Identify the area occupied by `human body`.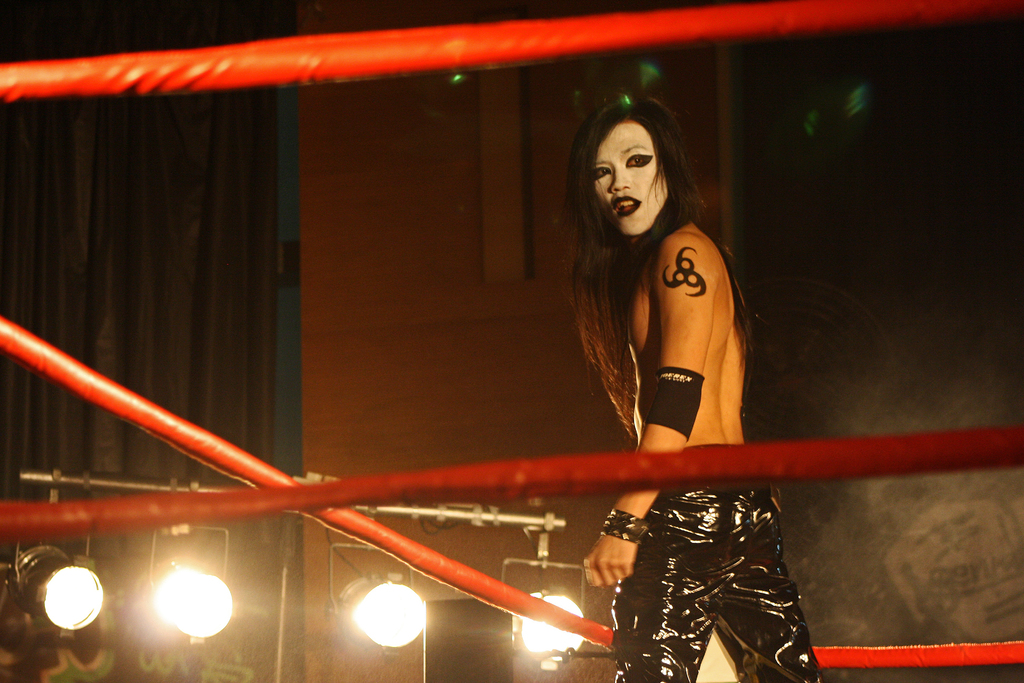
Area: left=541, top=113, right=779, bottom=602.
